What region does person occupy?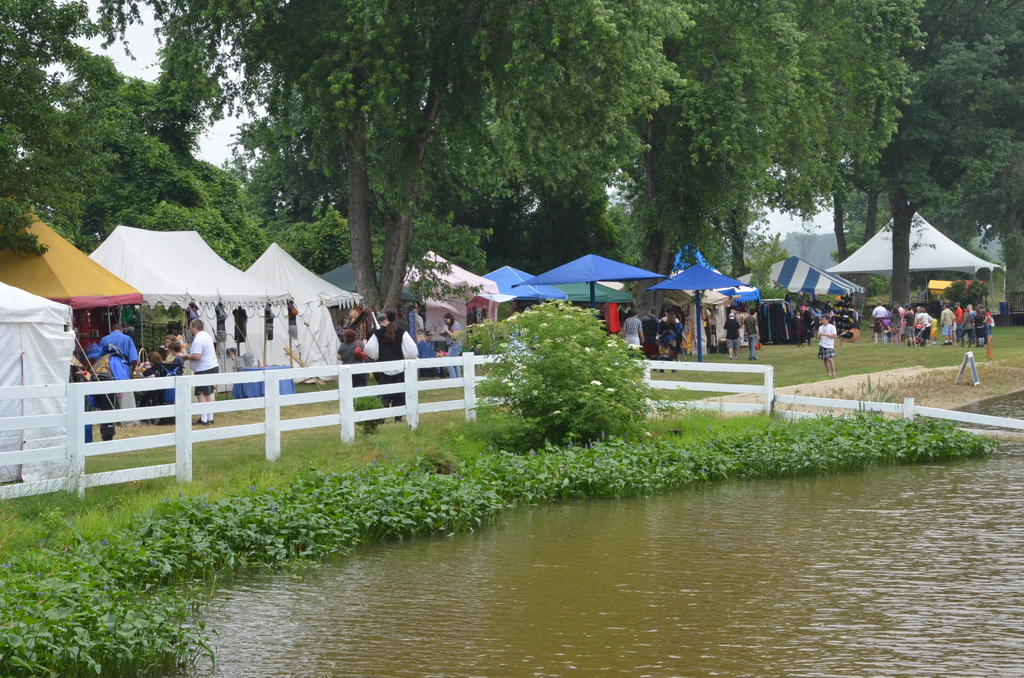
[x1=794, y1=308, x2=807, y2=349].
